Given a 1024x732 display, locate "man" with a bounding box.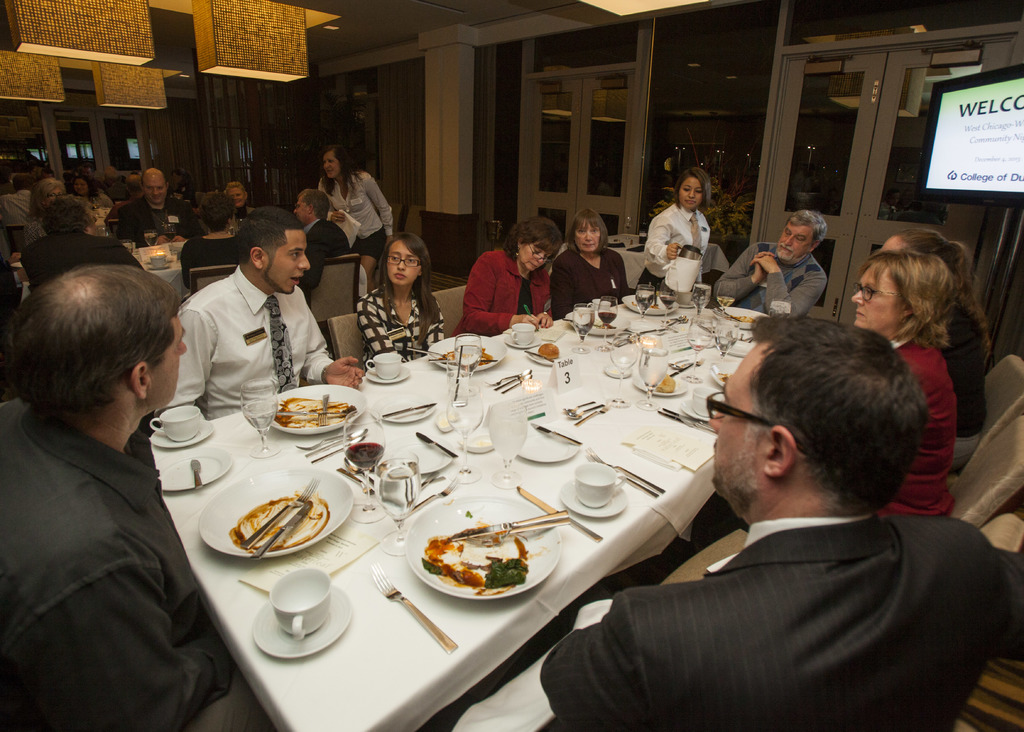
Located: detection(118, 166, 207, 238).
